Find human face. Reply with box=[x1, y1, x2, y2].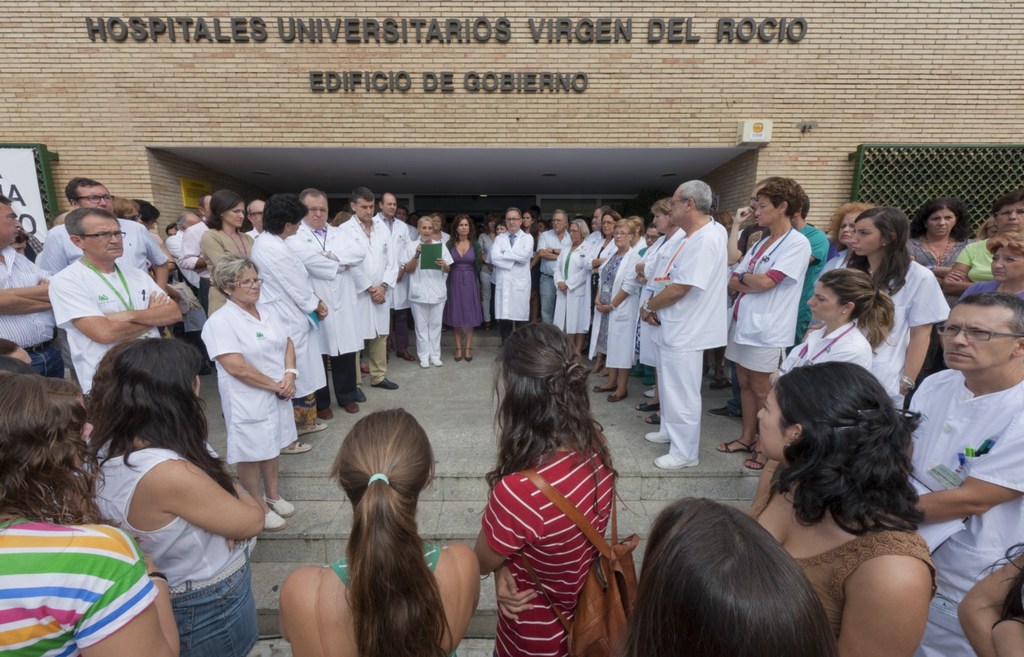
box=[570, 226, 580, 242].
